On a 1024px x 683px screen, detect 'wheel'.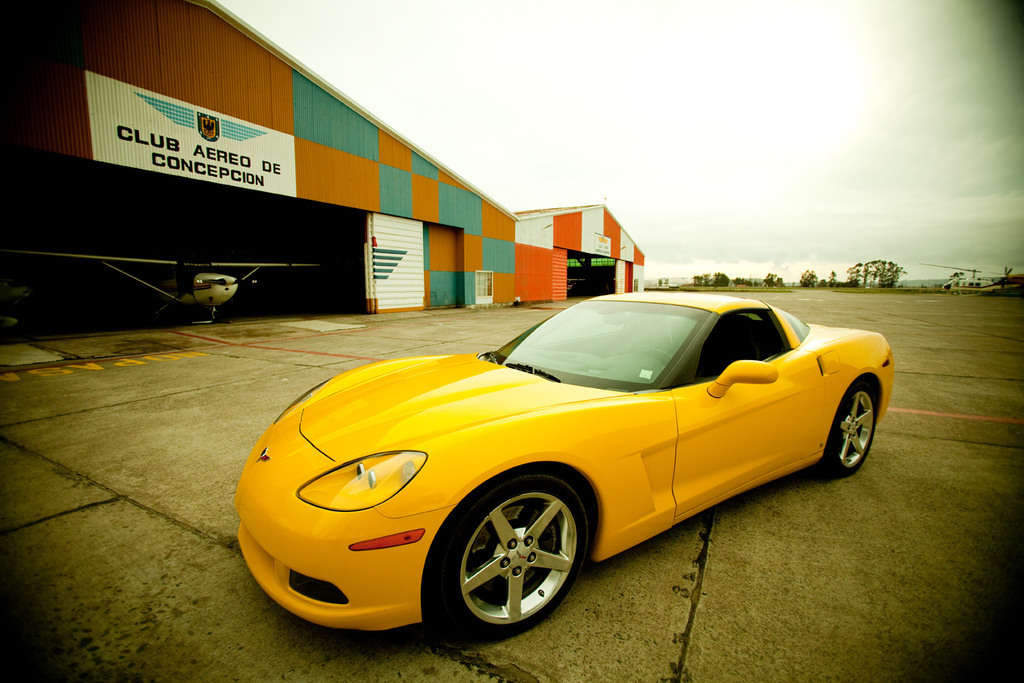
825:382:883:474.
